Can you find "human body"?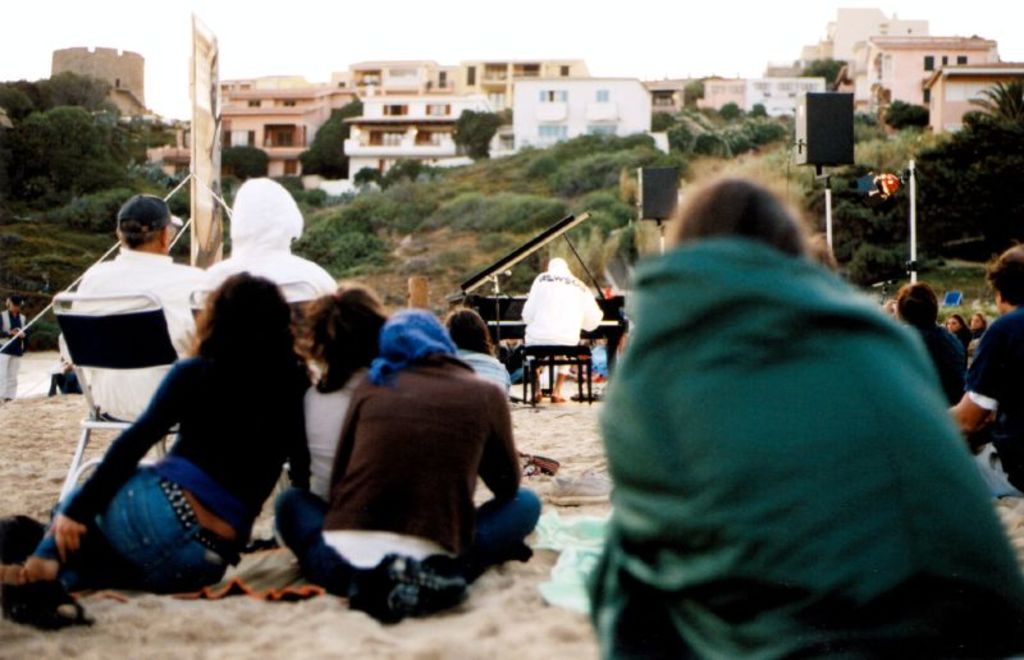
Yes, bounding box: l=230, t=174, r=303, b=253.
